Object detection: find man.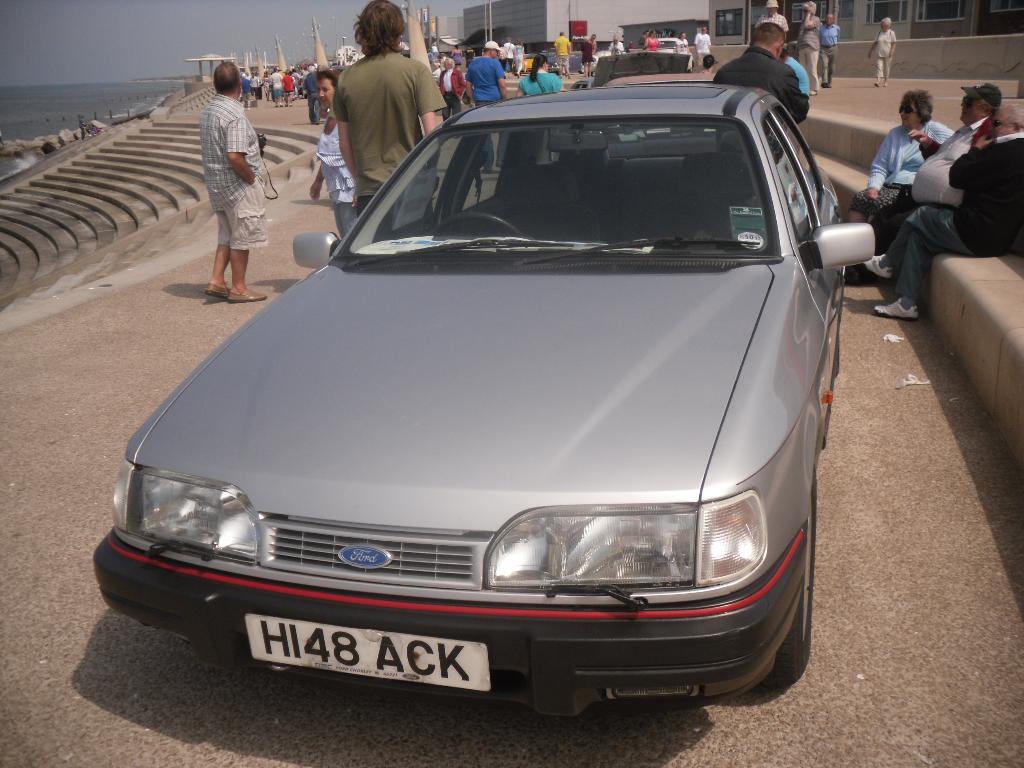
440,54,466,139.
